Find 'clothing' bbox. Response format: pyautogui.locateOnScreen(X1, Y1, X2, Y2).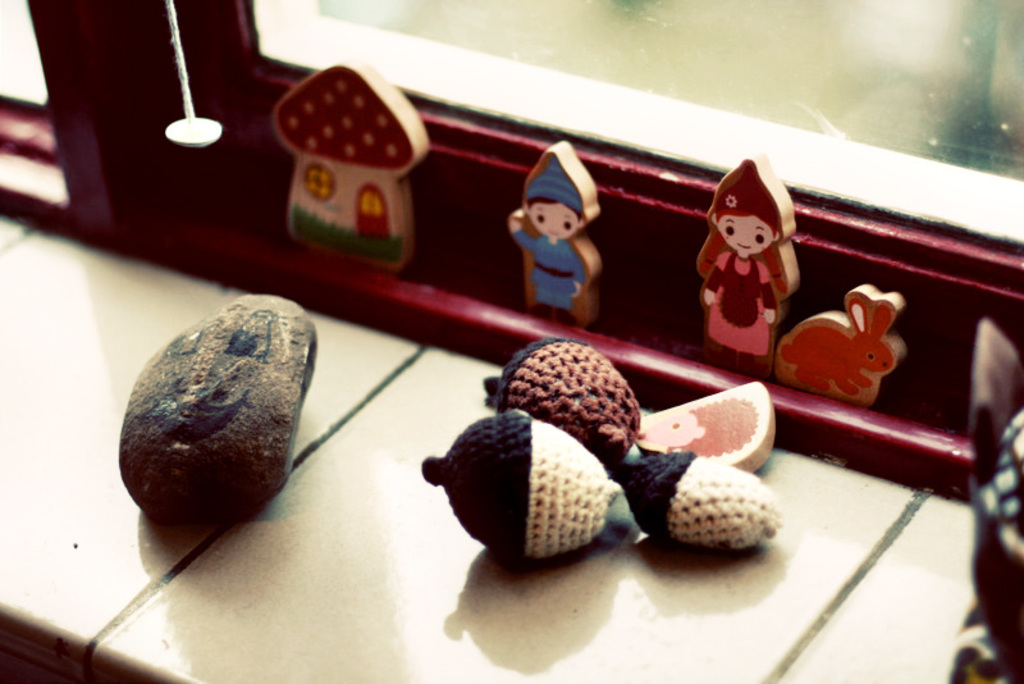
pyautogui.locateOnScreen(511, 236, 588, 309).
